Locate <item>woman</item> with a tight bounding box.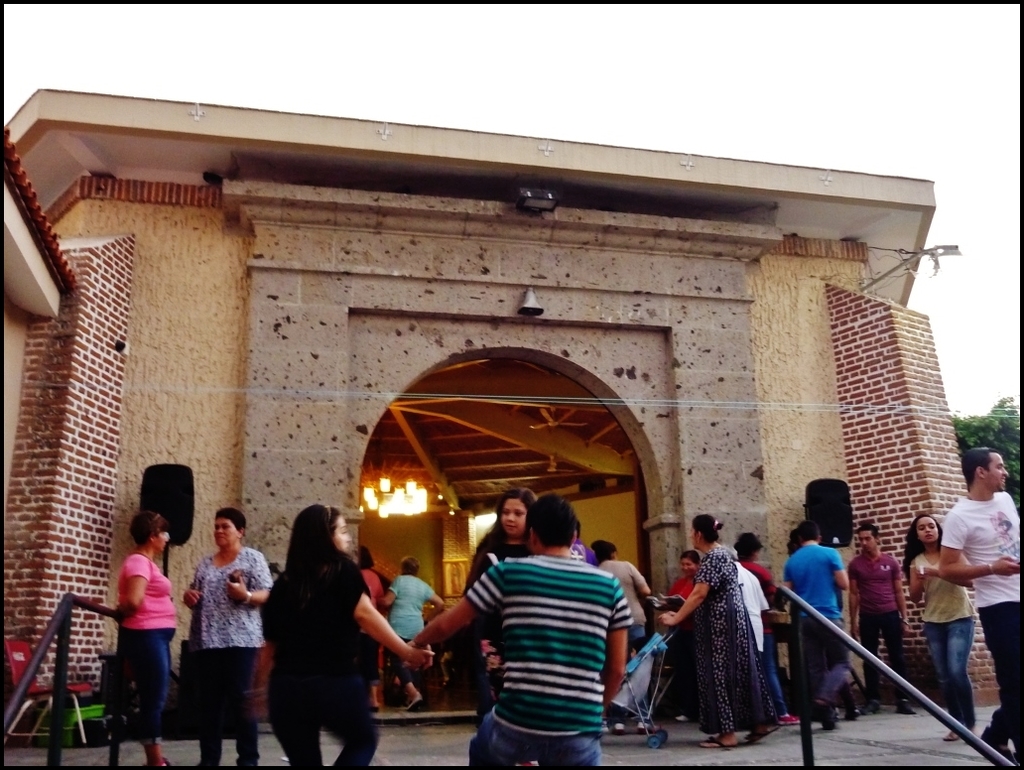
box(115, 509, 191, 769).
